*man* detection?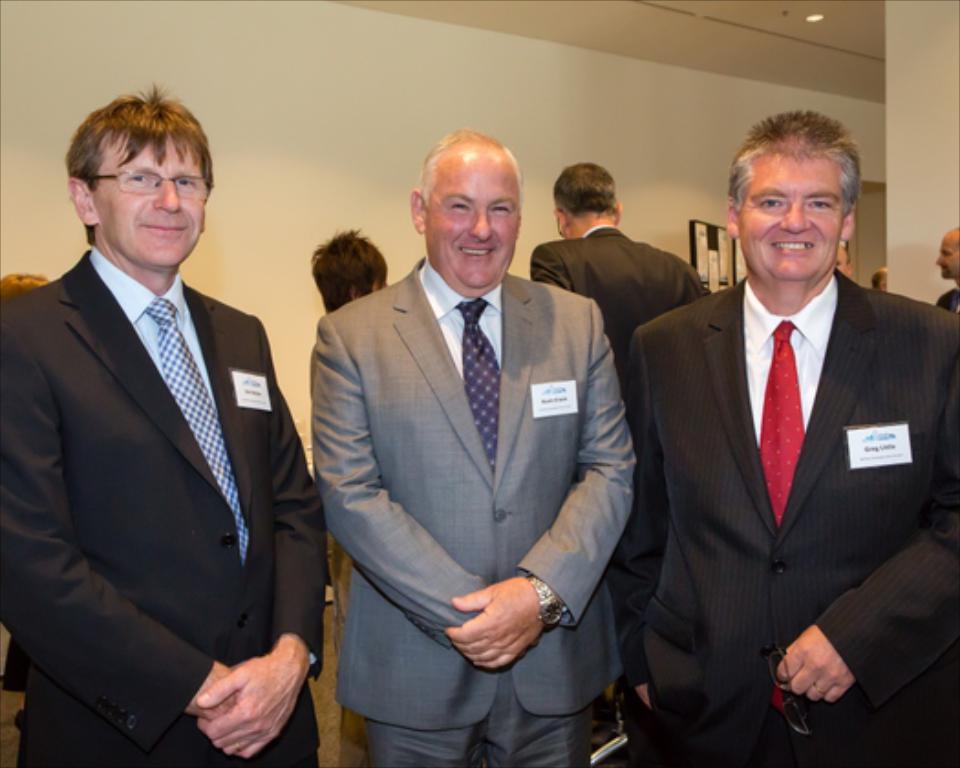
box=[830, 241, 852, 282]
